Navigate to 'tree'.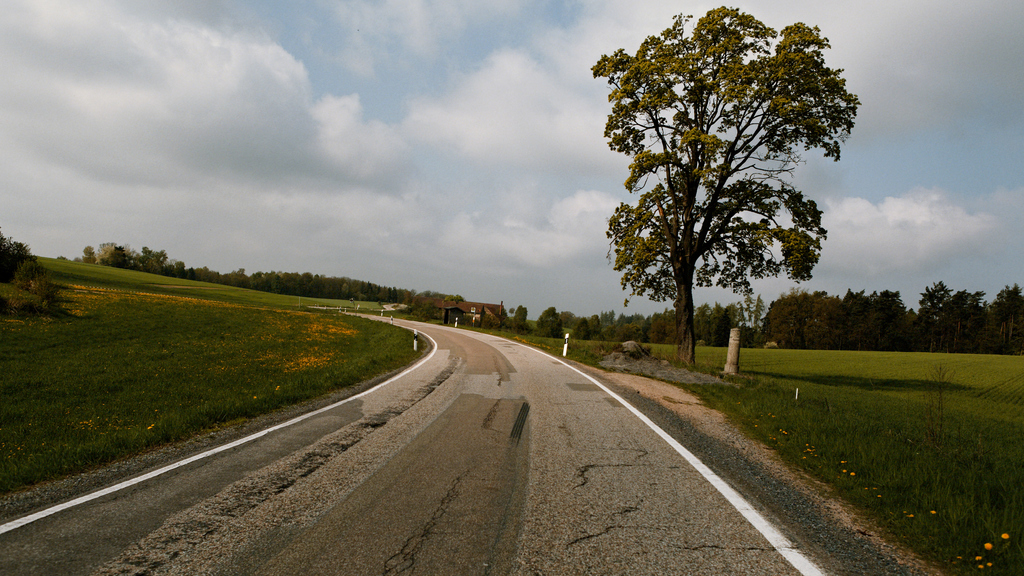
Navigation target: box(857, 278, 1023, 359).
